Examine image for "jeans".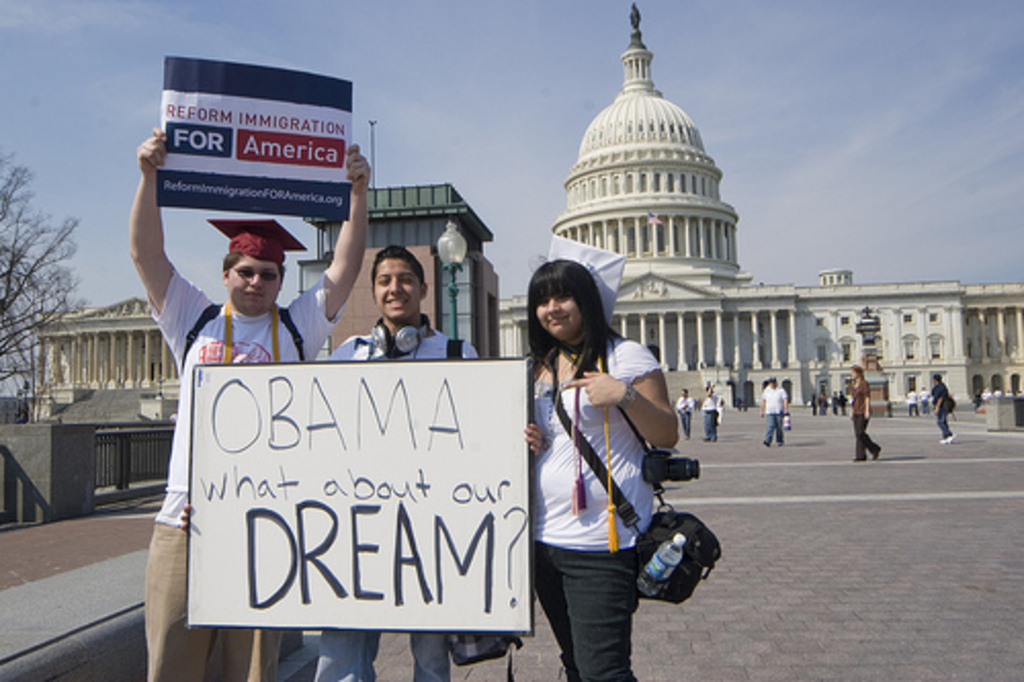
Examination result: (907, 401, 922, 418).
